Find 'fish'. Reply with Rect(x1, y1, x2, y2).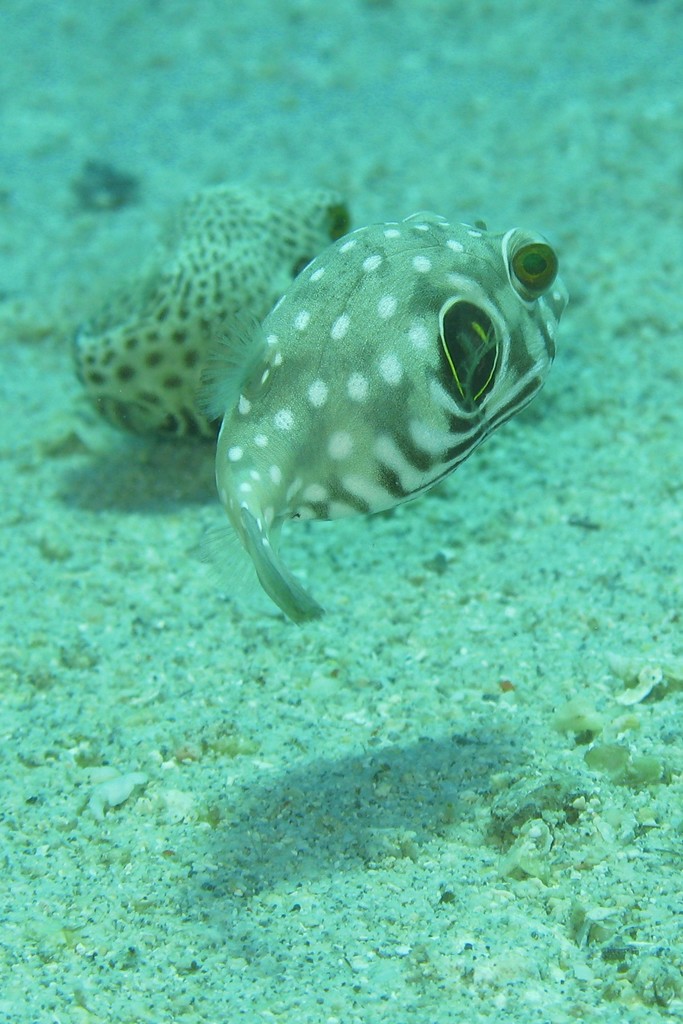
Rect(58, 188, 354, 445).
